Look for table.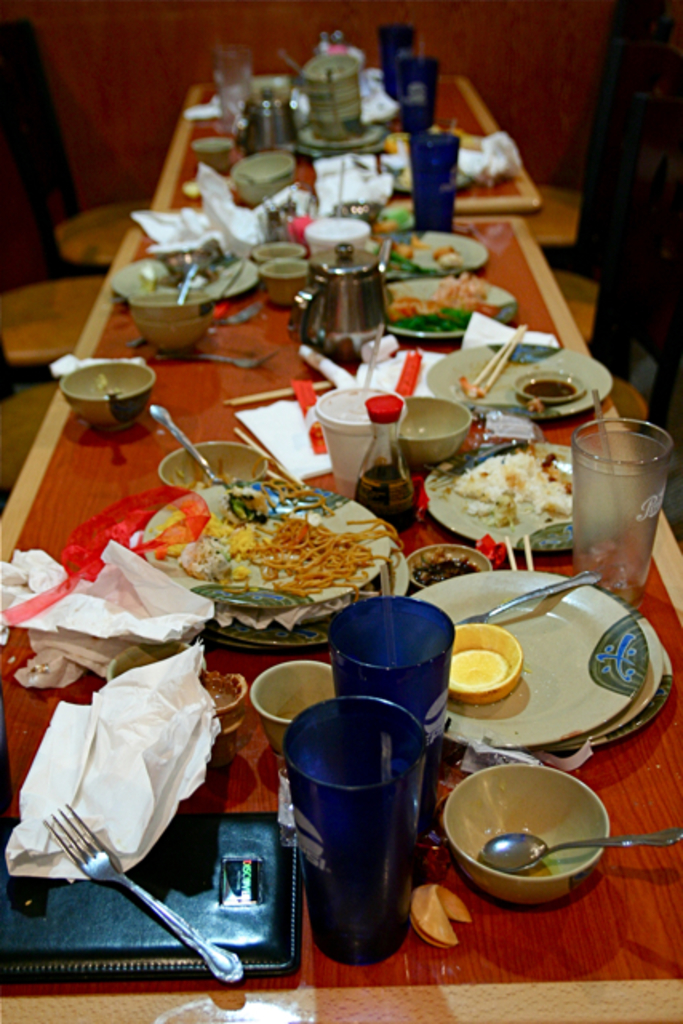
Found: left=0, top=218, right=681, bottom=1018.
